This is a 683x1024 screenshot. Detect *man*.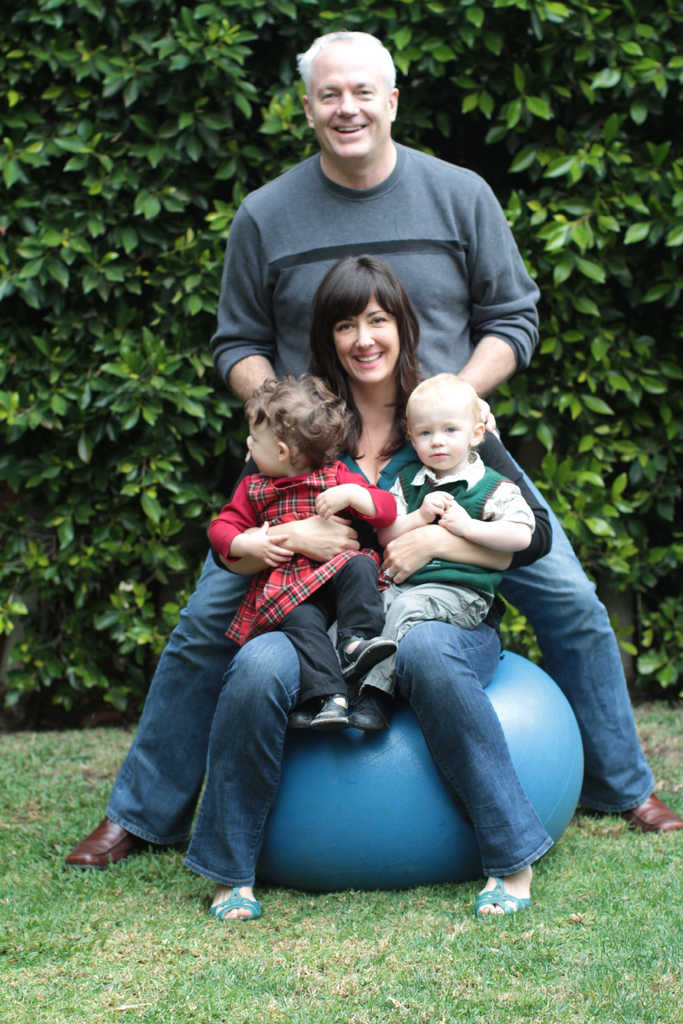
<bbox>65, 31, 682, 872</bbox>.
